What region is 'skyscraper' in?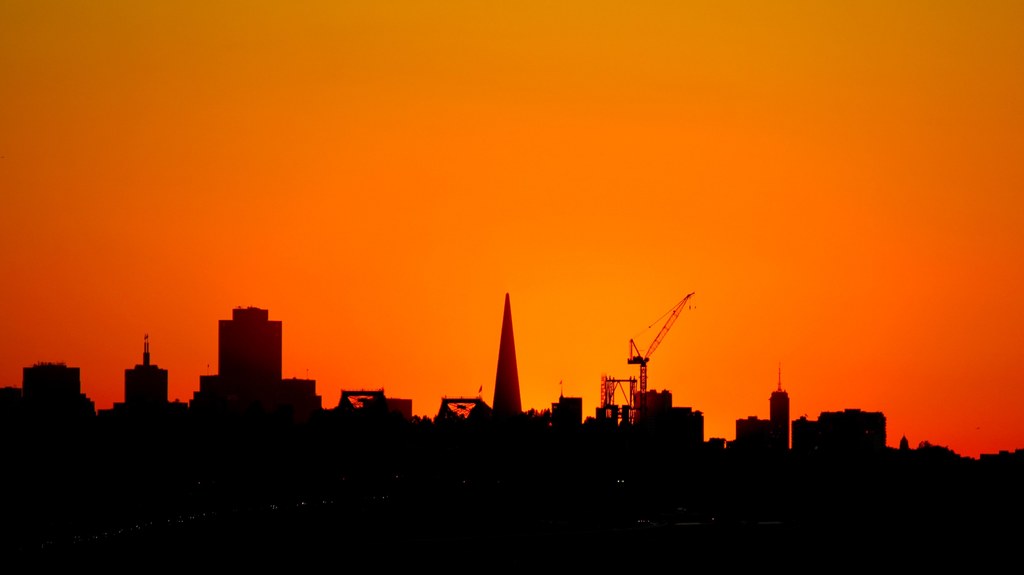
left=191, top=294, right=293, bottom=410.
